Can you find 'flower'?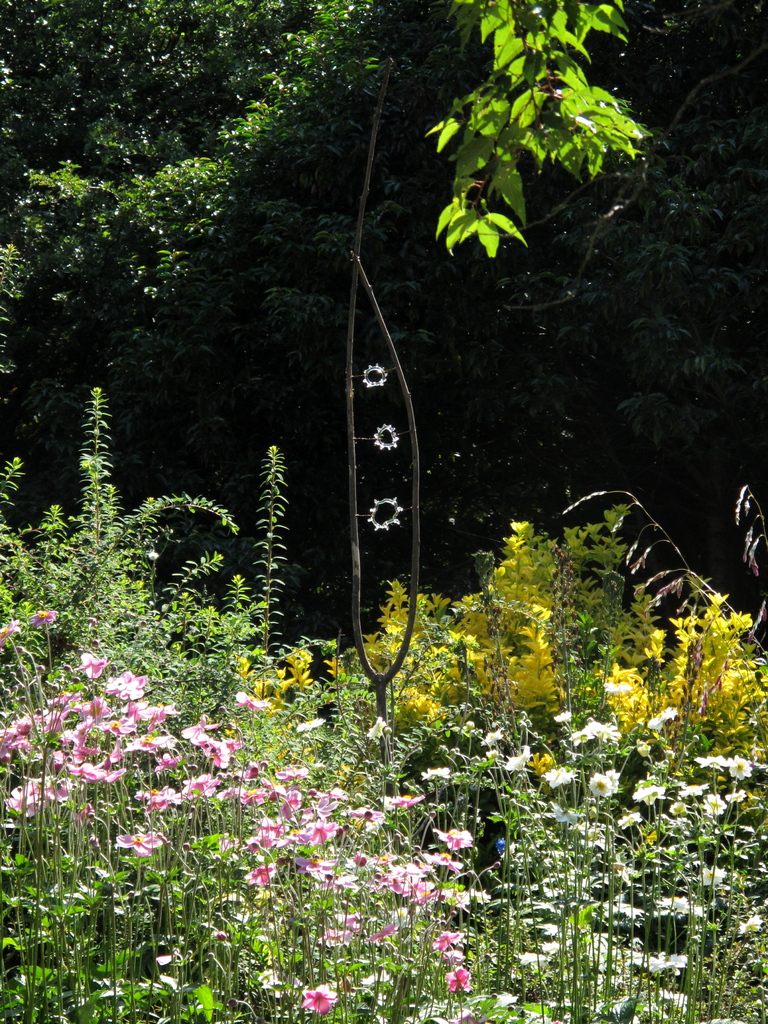
Yes, bounding box: 357:918:402:949.
